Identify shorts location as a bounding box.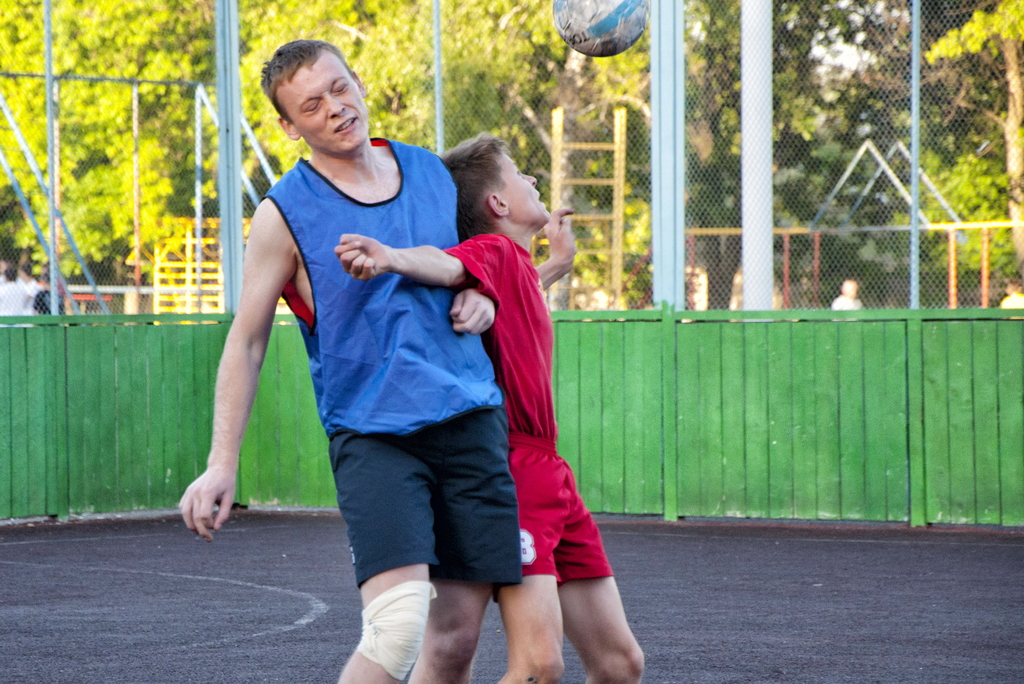
x1=320, y1=432, x2=514, y2=572.
